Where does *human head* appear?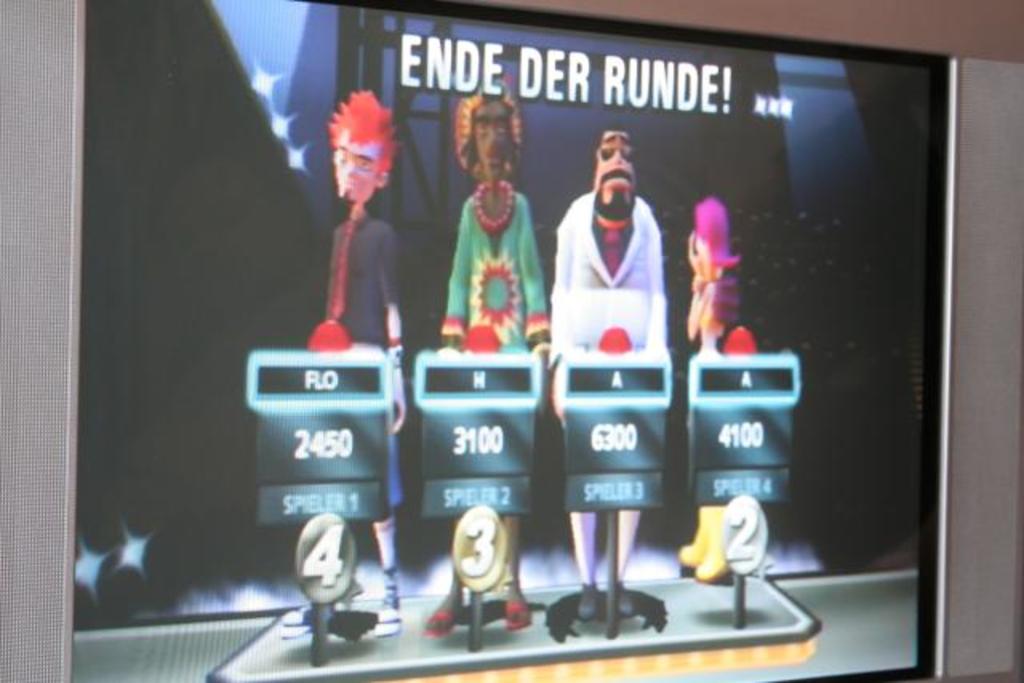
Appears at <region>458, 93, 523, 174</region>.
